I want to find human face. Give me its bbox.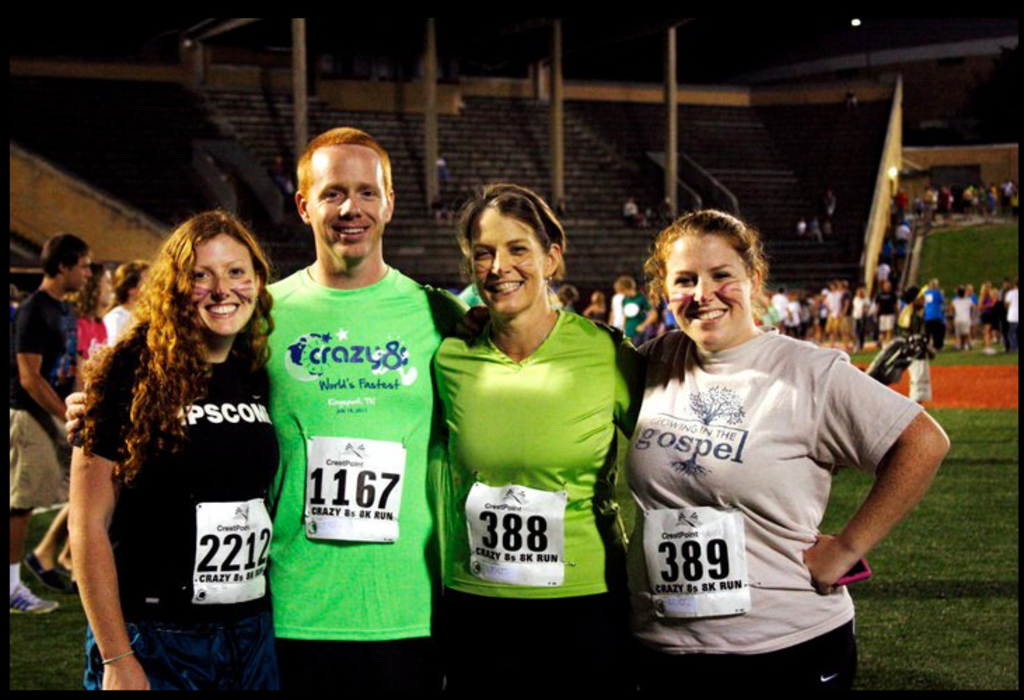
locate(92, 270, 113, 308).
